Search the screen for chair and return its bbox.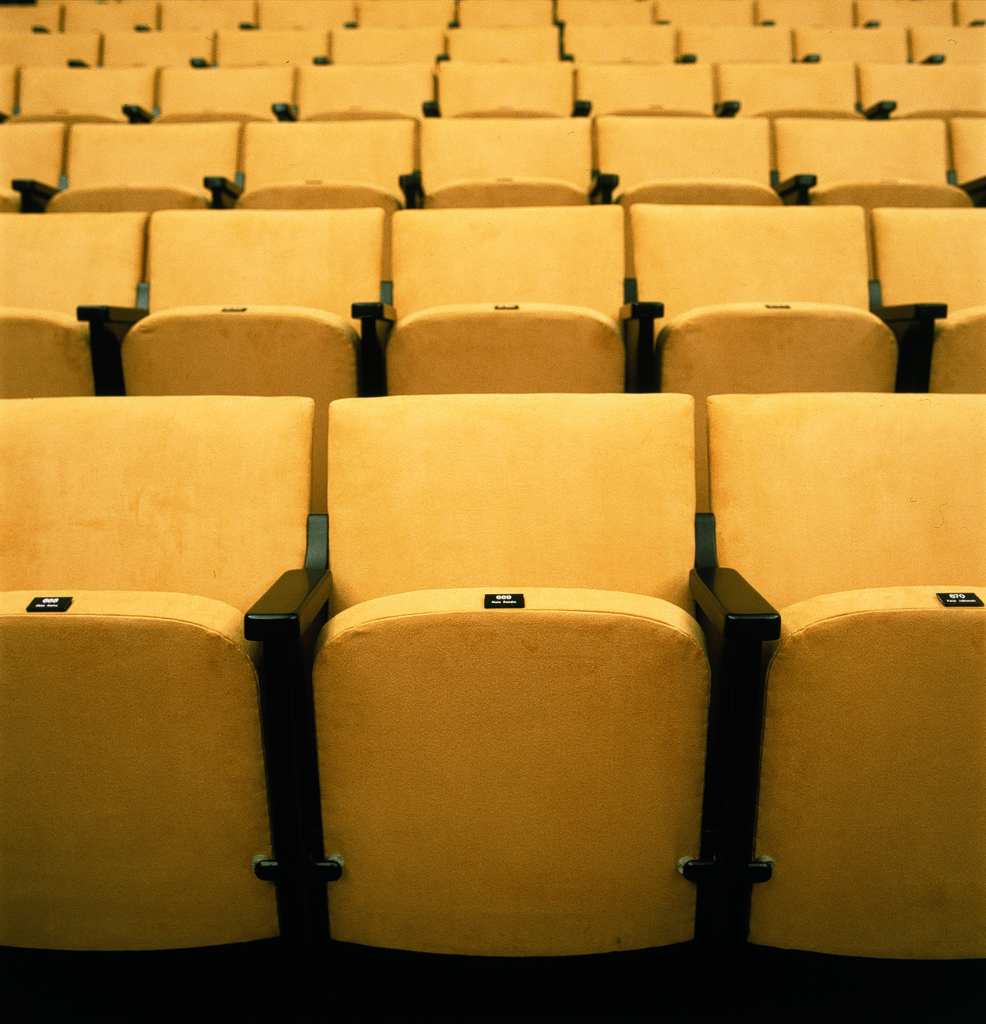
Found: {"x1": 631, "y1": 200, "x2": 909, "y2": 571}.
